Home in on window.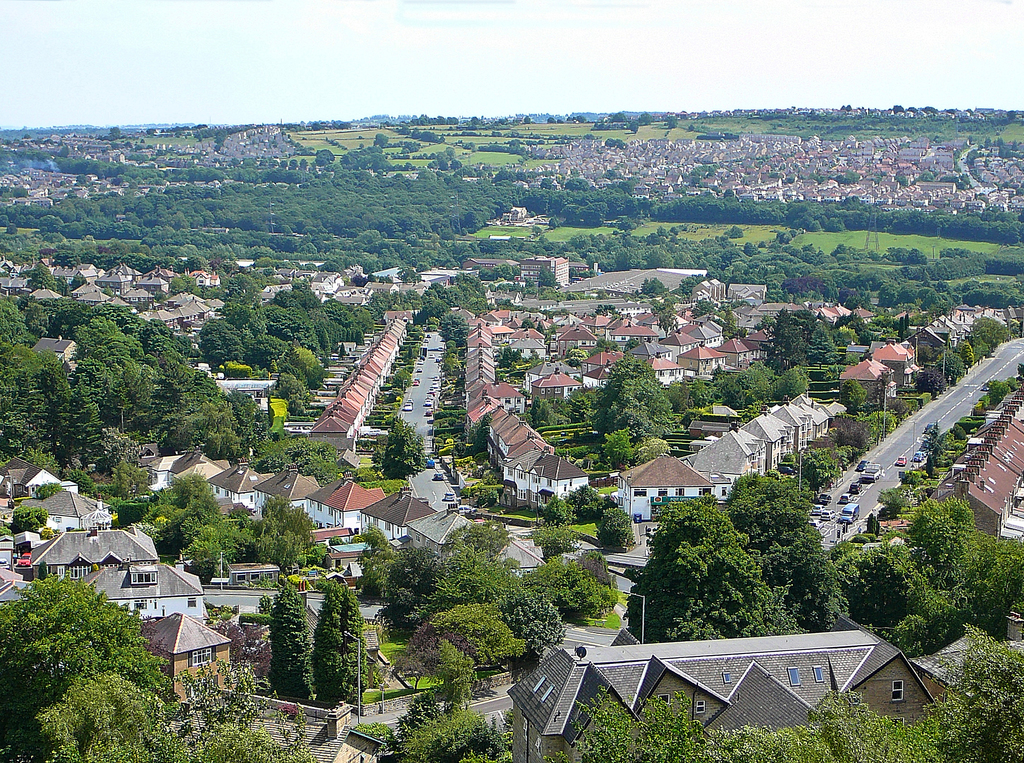
Homed in at left=531, top=472, right=542, bottom=485.
